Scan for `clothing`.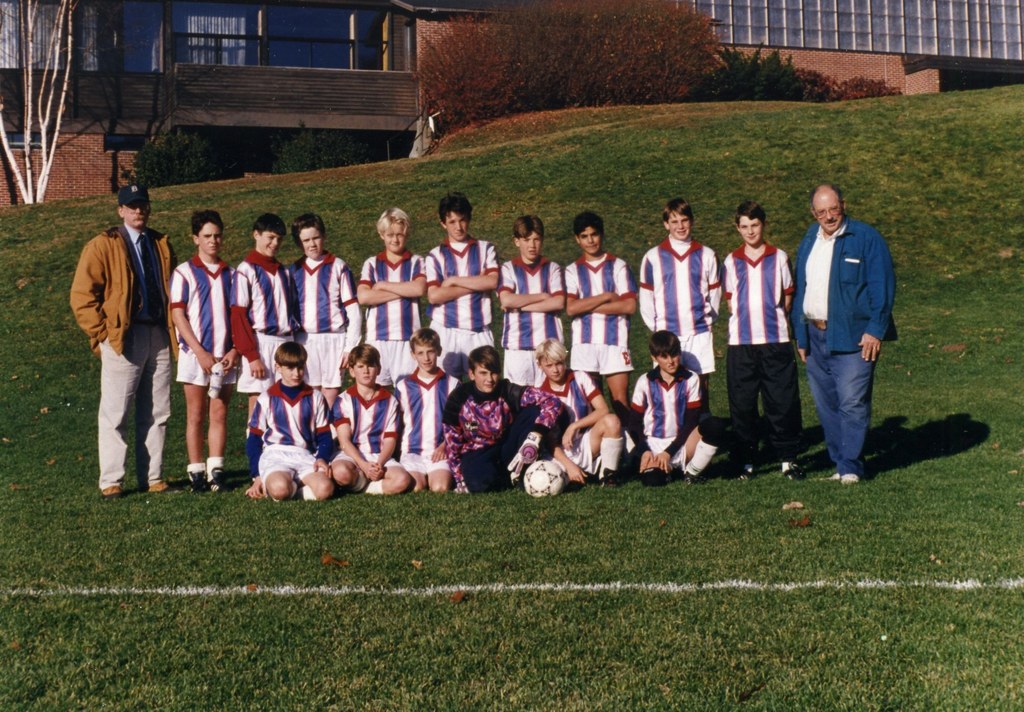
Scan result: box(171, 256, 236, 357).
